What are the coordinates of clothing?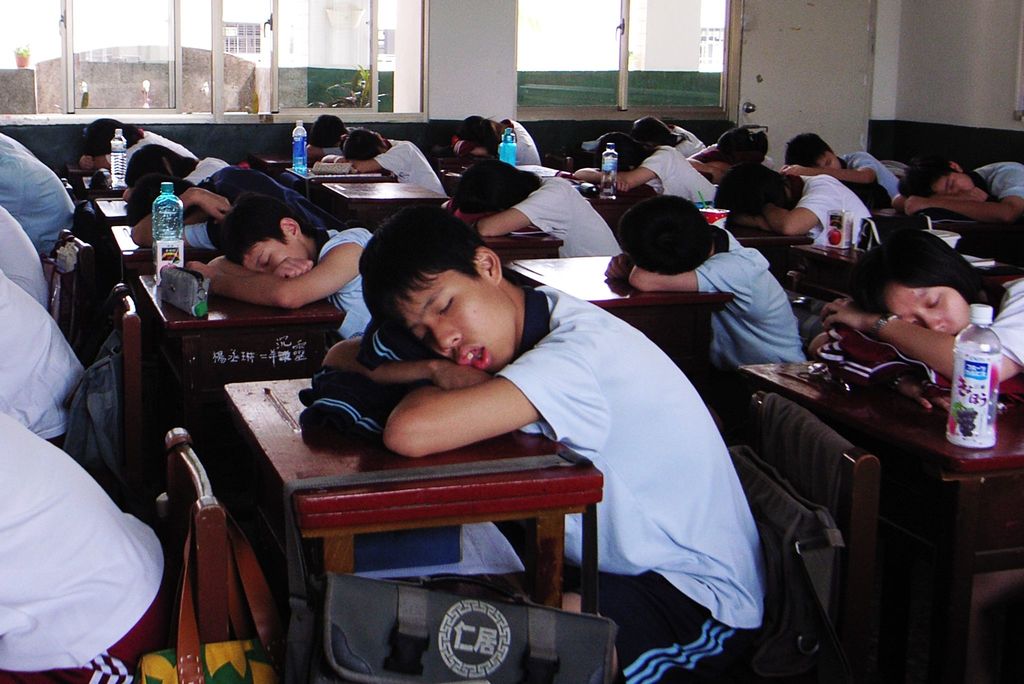
rect(795, 175, 883, 251).
